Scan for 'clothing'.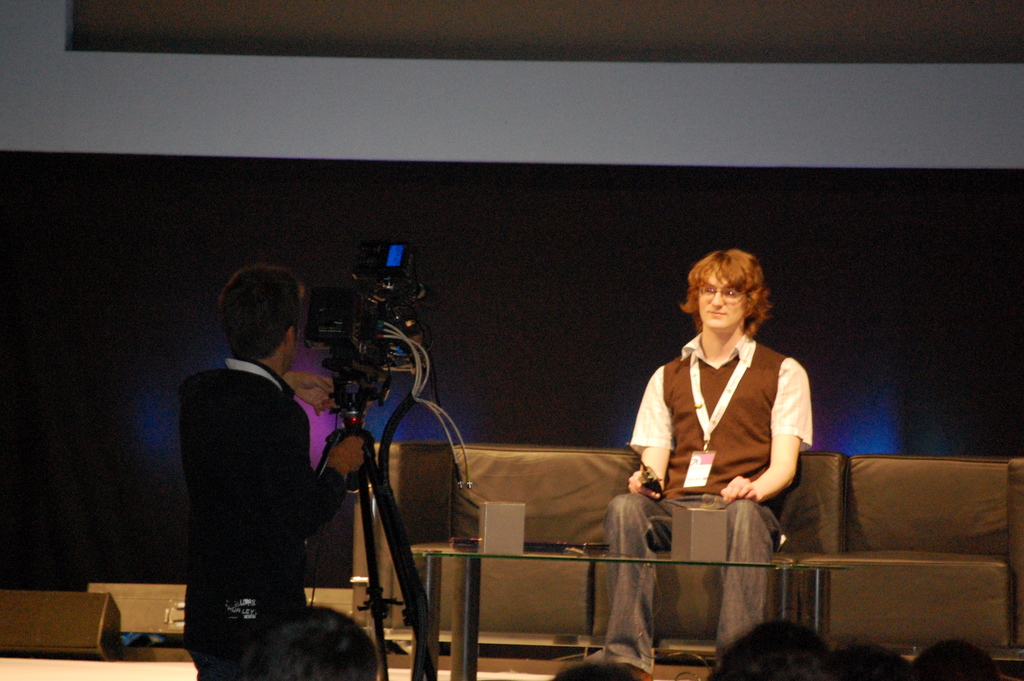
Scan result: [left=597, top=325, right=814, bottom=674].
